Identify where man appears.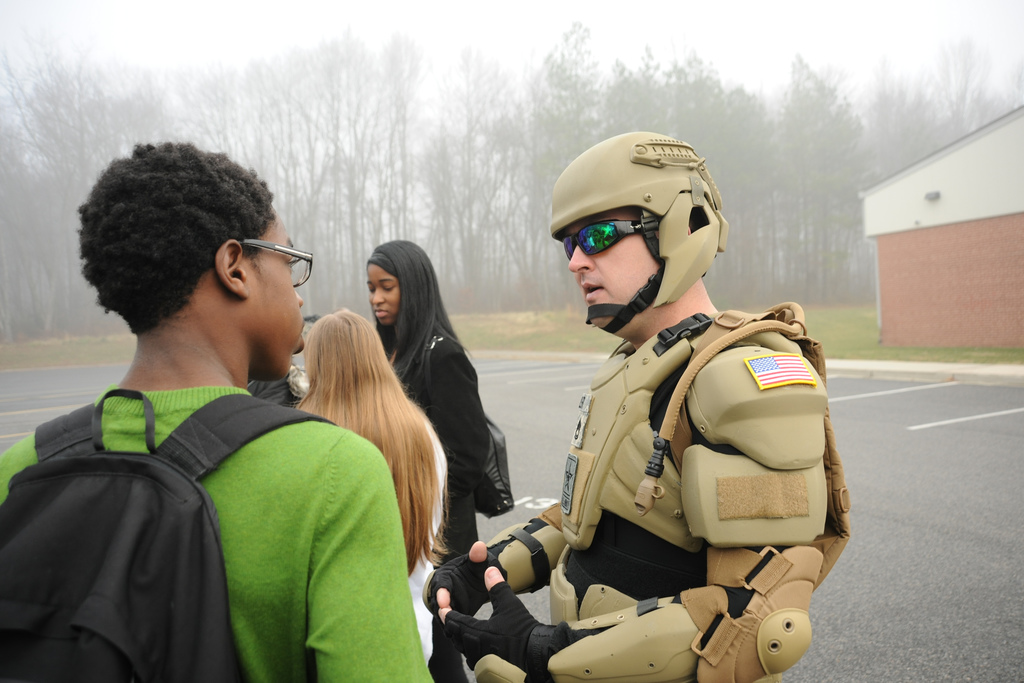
Appears at 419/131/851/682.
